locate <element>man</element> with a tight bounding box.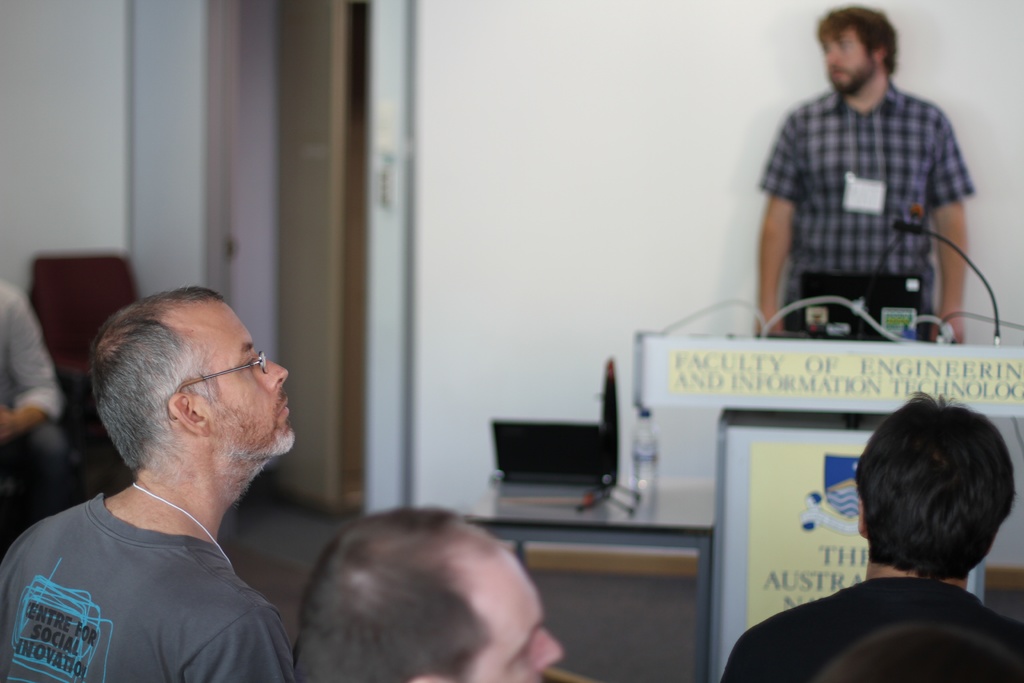
(0, 273, 83, 546).
